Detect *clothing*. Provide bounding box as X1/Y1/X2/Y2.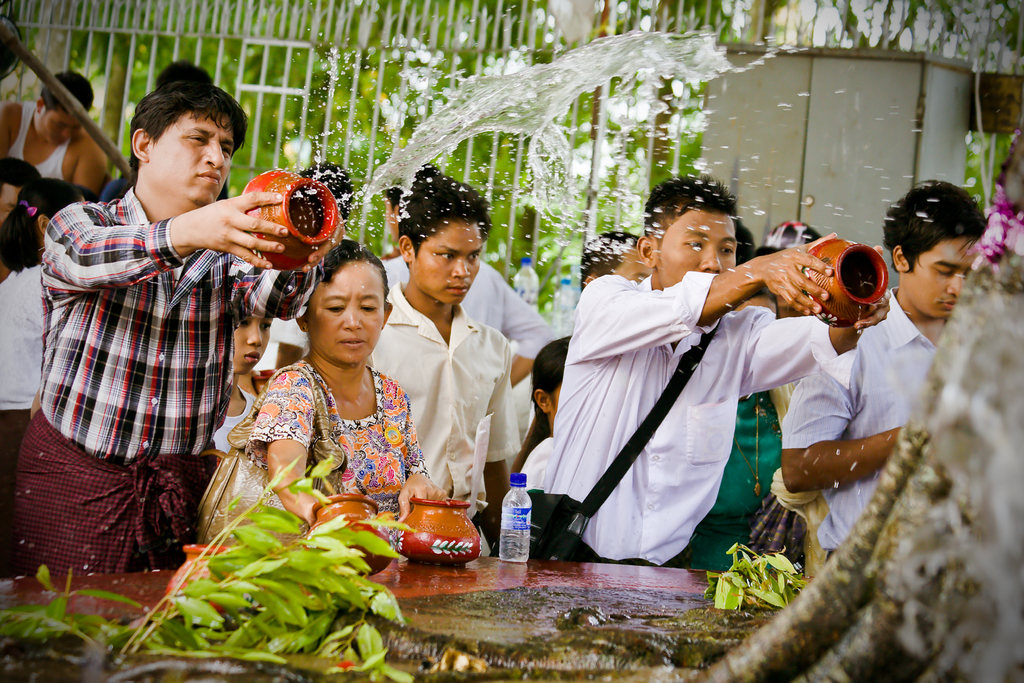
0/265/54/484.
